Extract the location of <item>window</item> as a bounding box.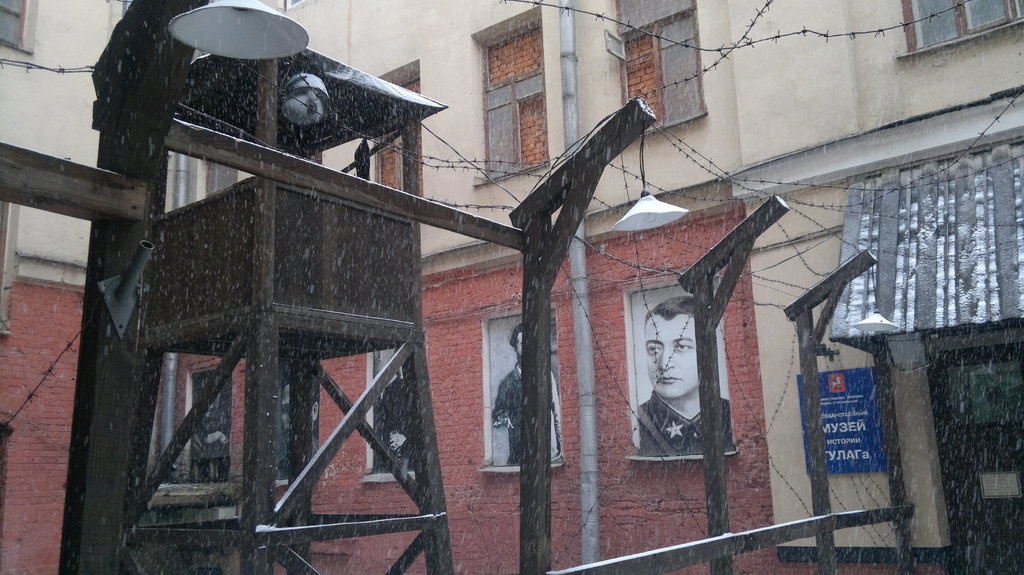
479, 308, 560, 476.
